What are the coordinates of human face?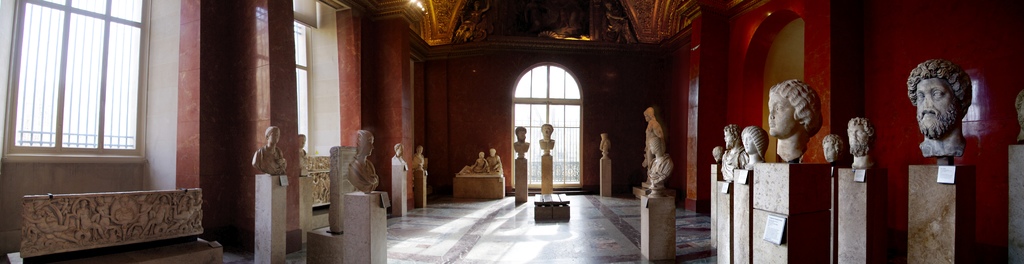
{"x1": 822, "y1": 141, "x2": 837, "y2": 160}.
